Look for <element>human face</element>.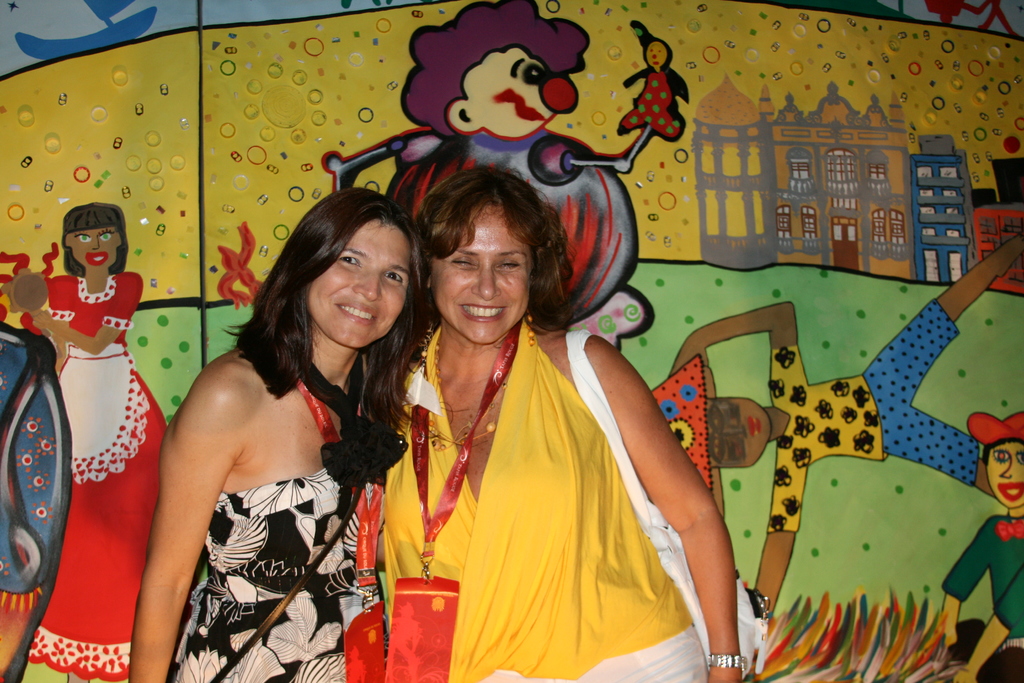
Found: <box>990,441,1023,509</box>.
